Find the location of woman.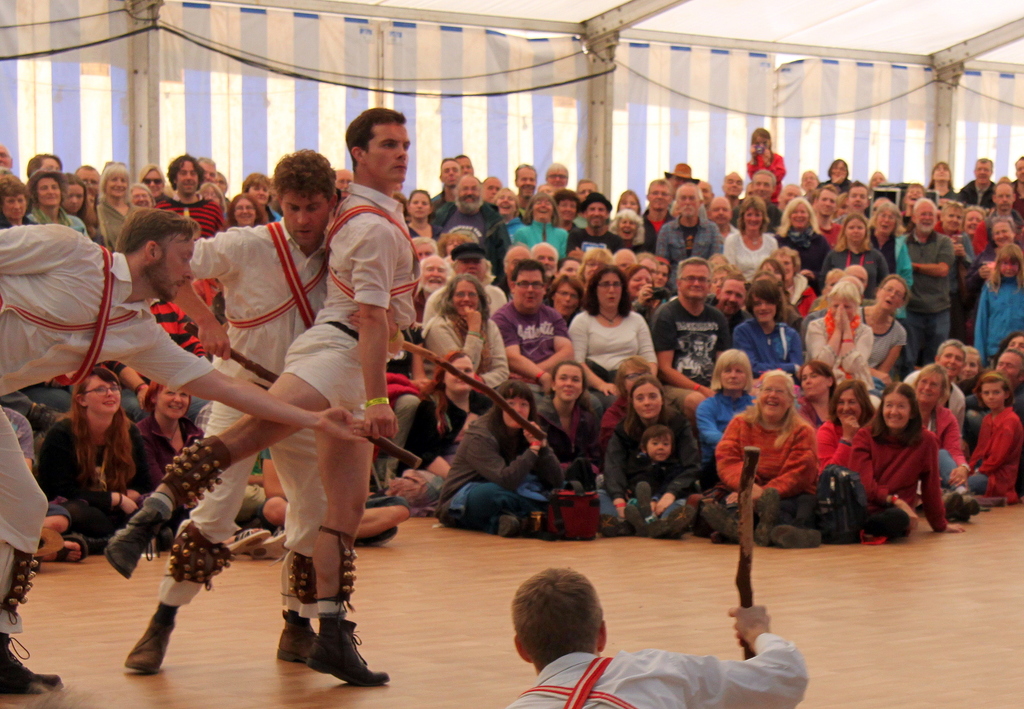
Location: 823:153:854:187.
